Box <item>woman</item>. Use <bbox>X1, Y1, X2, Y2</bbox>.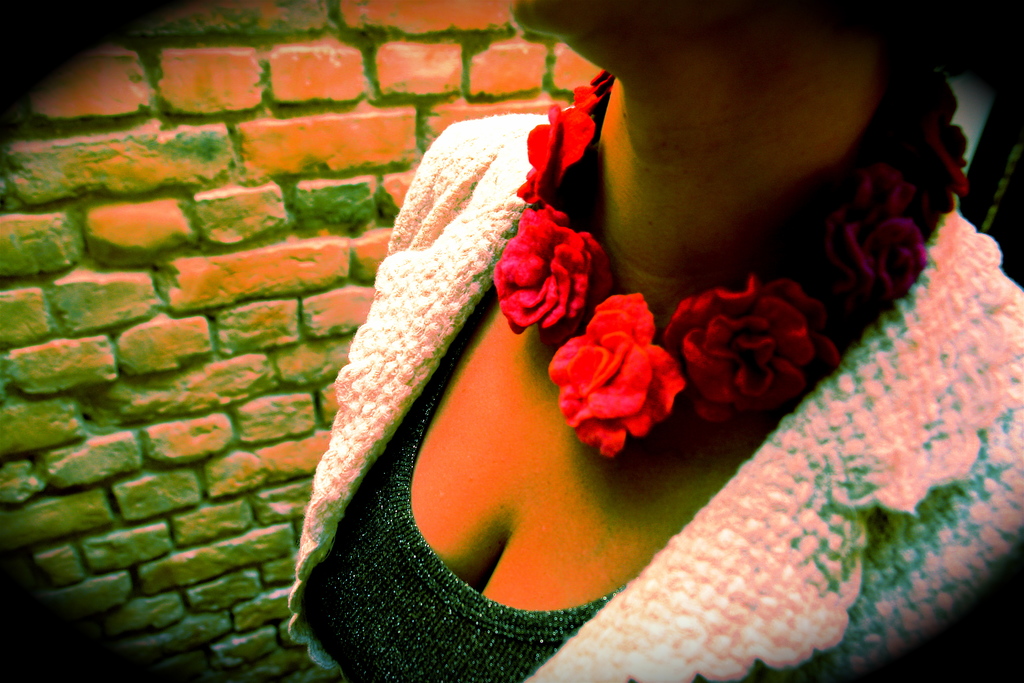
<bbox>213, 0, 1023, 625</bbox>.
